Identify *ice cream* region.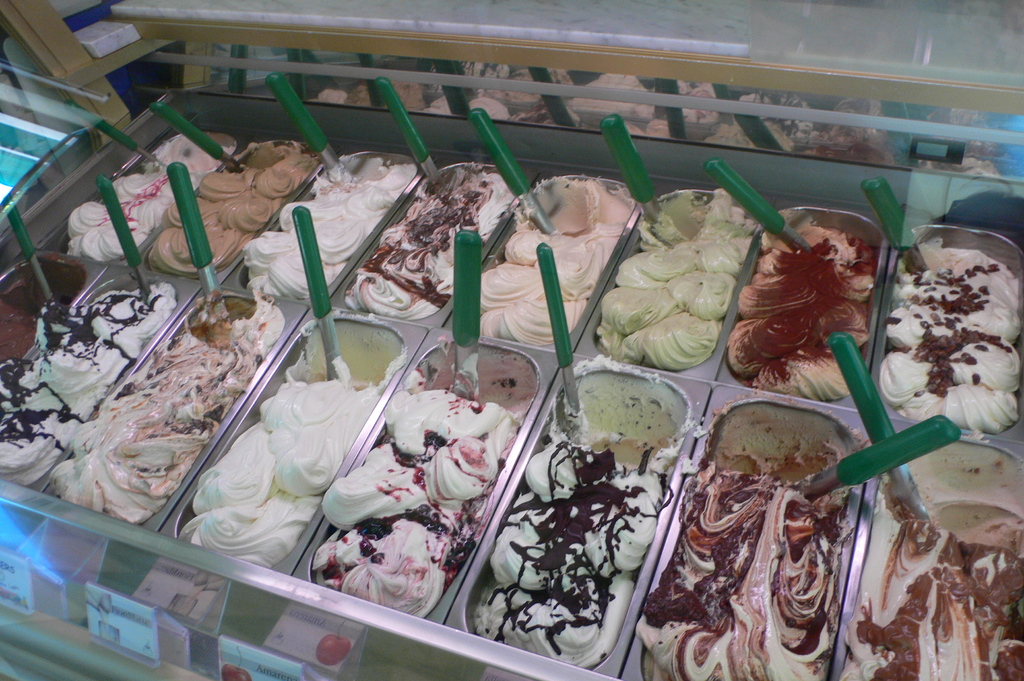
Region: x1=0 y1=267 x2=186 y2=488.
